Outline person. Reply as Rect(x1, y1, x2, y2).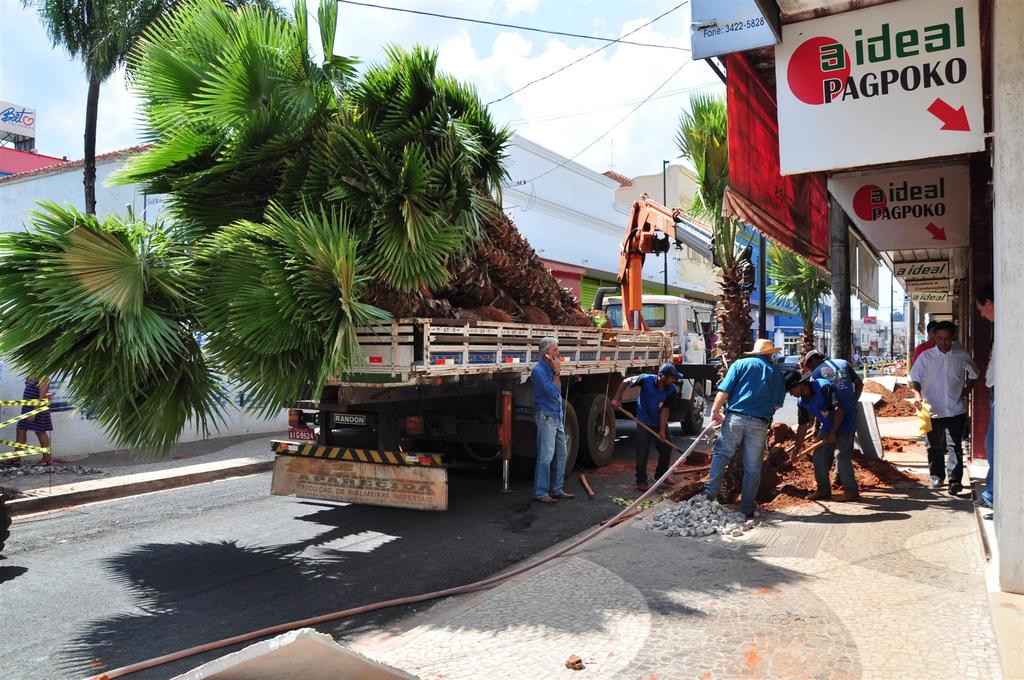
Rect(717, 330, 800, 526).
